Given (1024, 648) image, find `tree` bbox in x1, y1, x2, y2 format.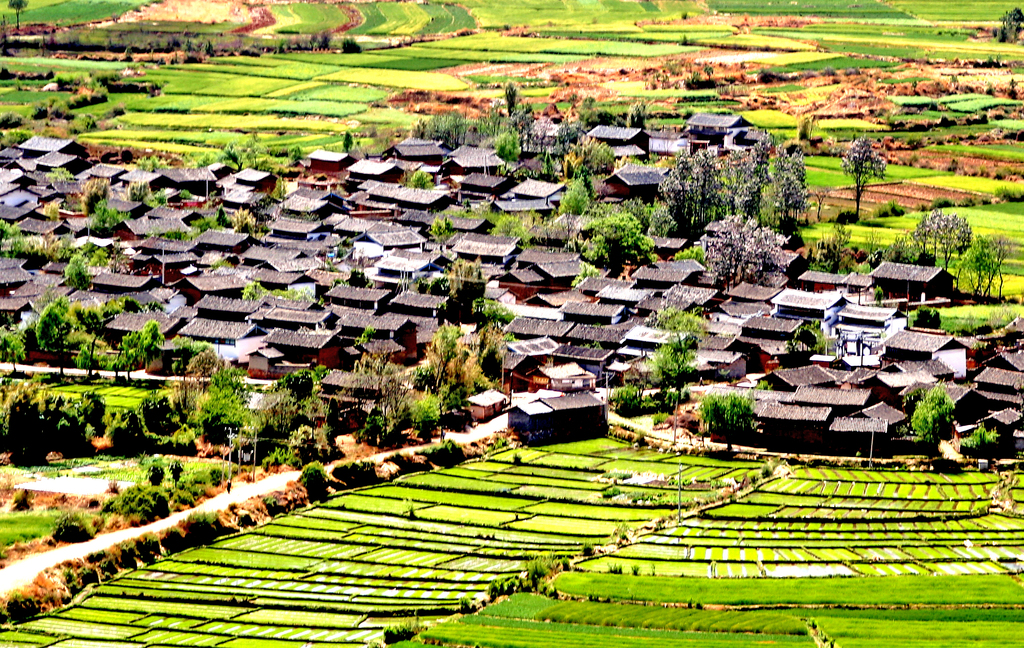
0, 323, 22, 371.
